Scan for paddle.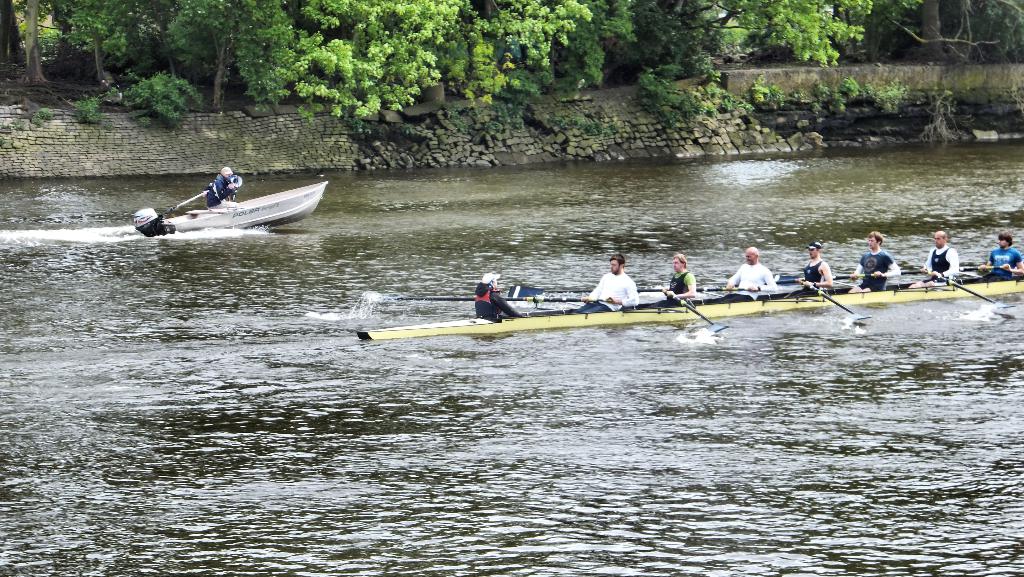
Scan result: bbox(798, 275, 870, 329).
